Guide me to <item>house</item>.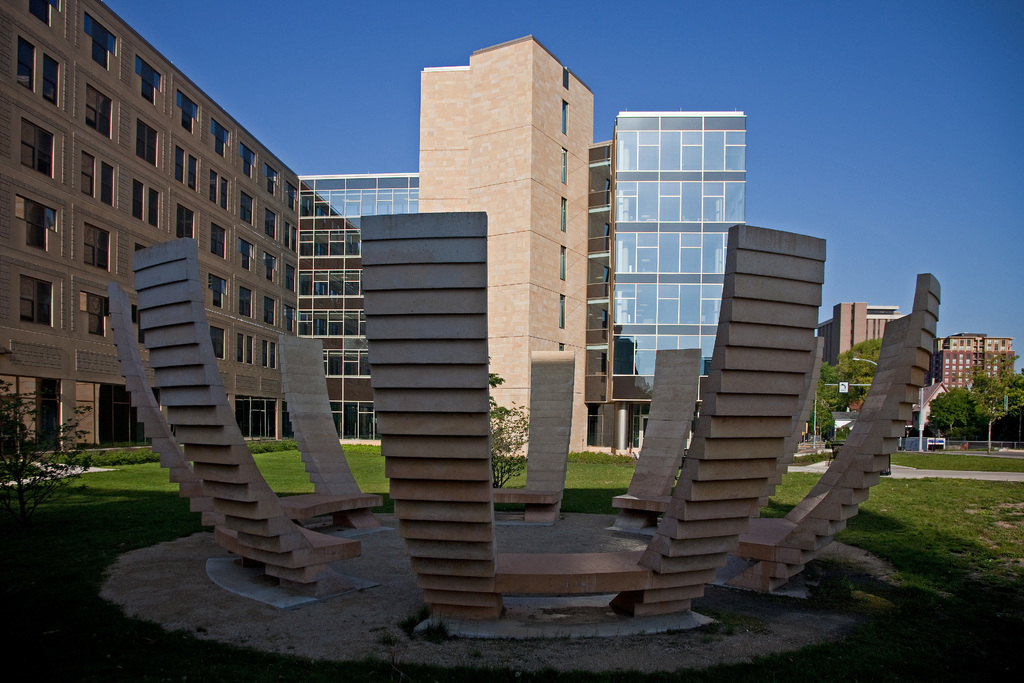
Guidance: bbox(799, 299, 906, 445).
